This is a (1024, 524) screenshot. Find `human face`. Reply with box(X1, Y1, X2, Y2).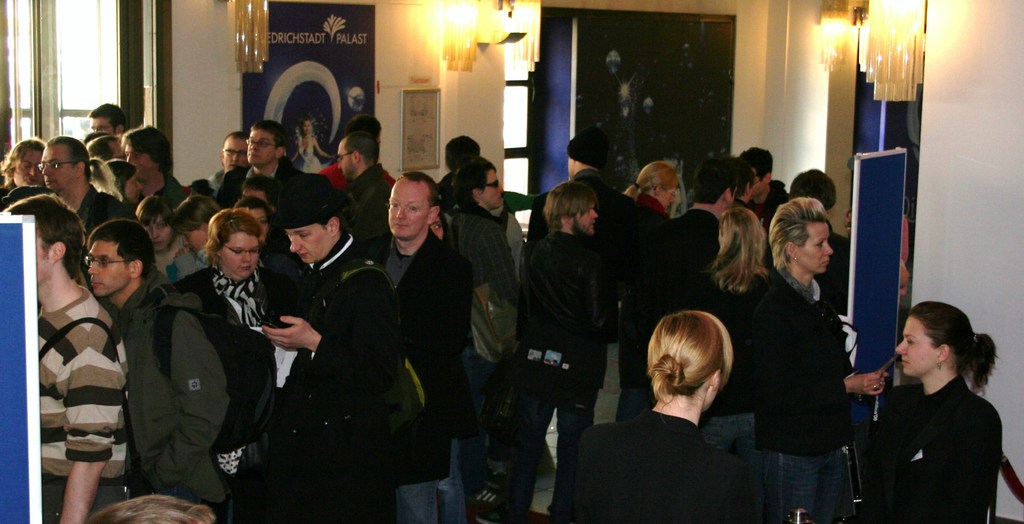
box(220, 136, 245, 169).
